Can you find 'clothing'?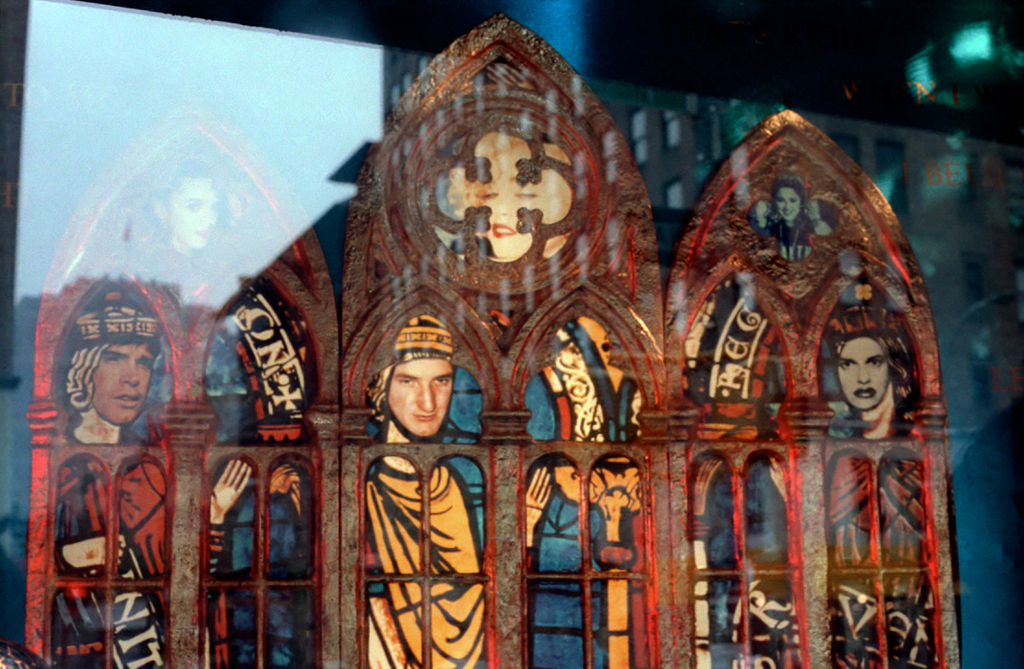
Yes, bounding box: BBox(829, 428, 946, 668).
